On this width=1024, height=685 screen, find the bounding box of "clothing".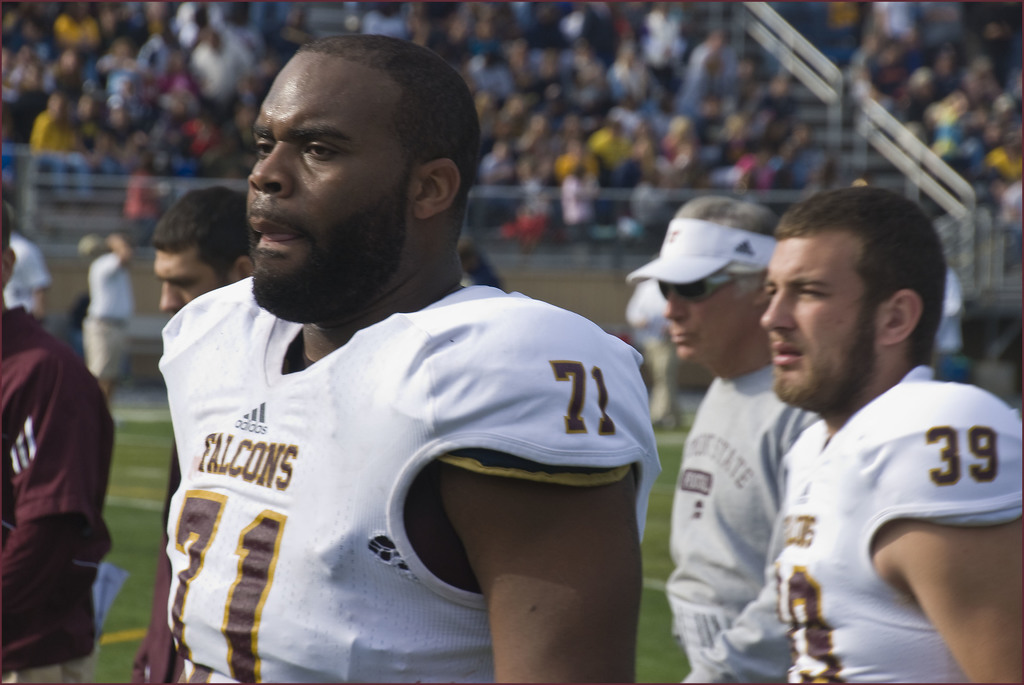
Bounding box: [left=778, top=363, right=1023, bottom=684].
